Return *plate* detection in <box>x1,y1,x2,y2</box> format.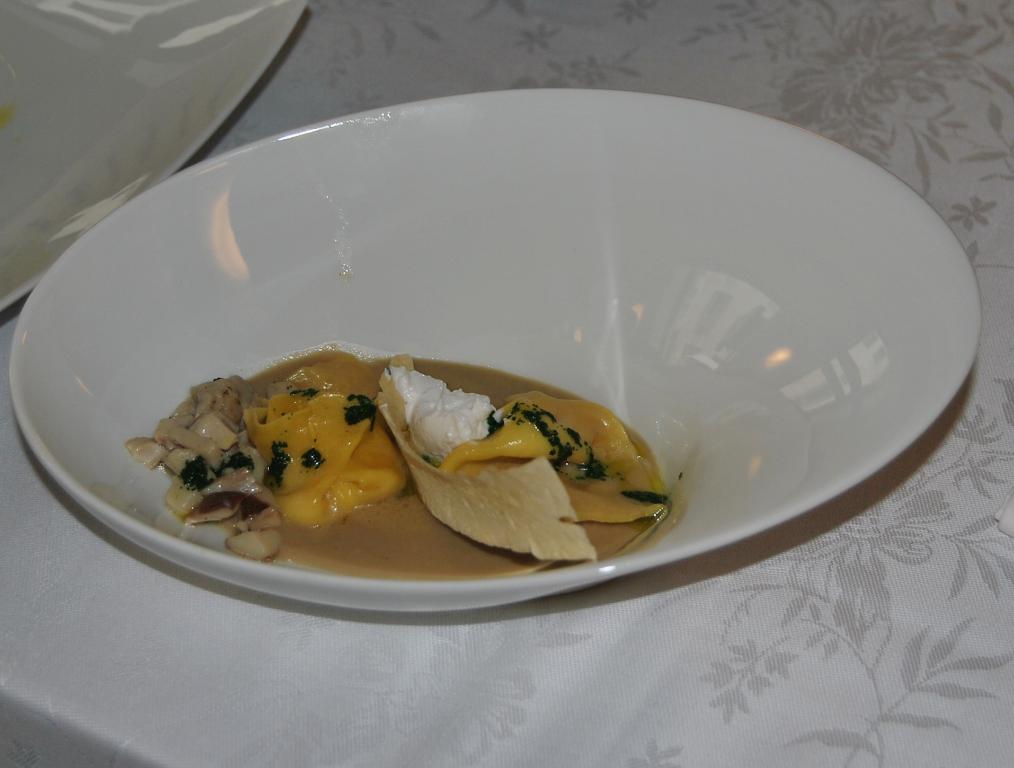
<box>8,84,984,615</box>.
